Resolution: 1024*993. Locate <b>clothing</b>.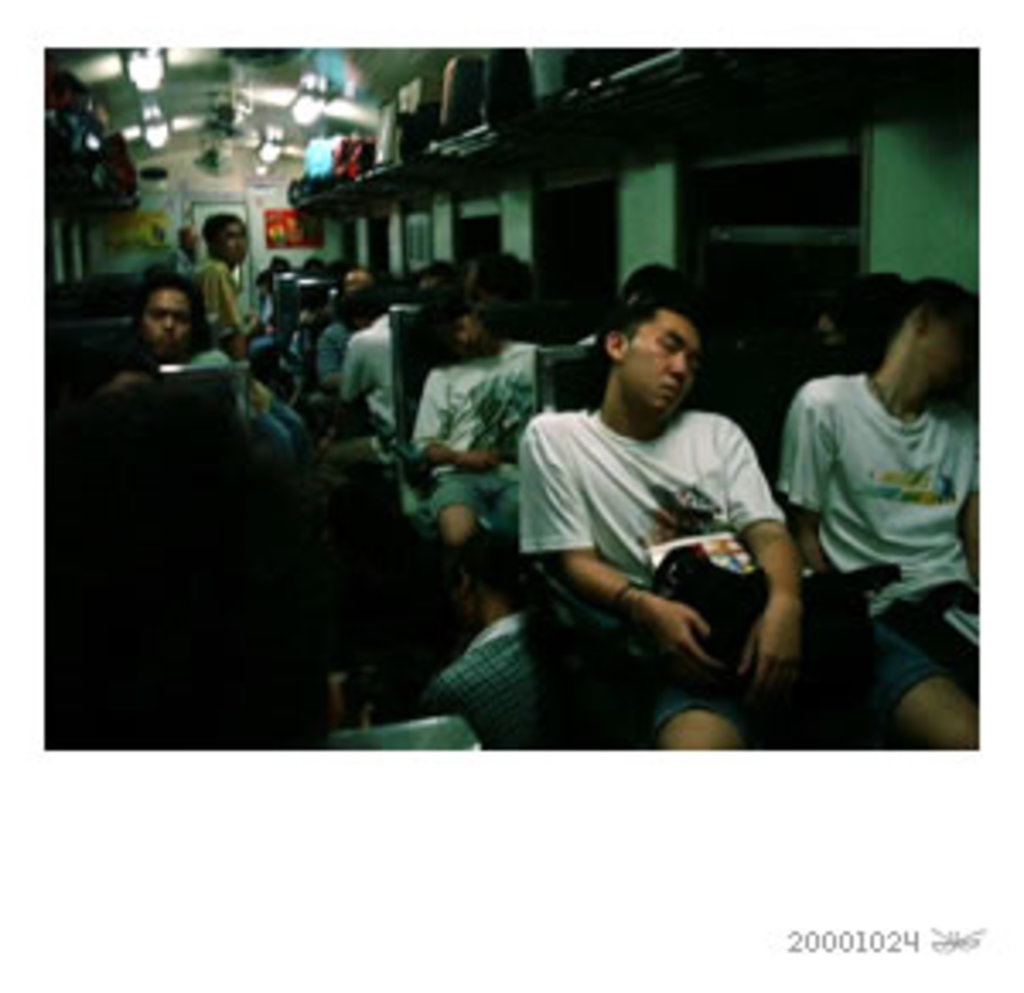
205, 266, 246, 341.
